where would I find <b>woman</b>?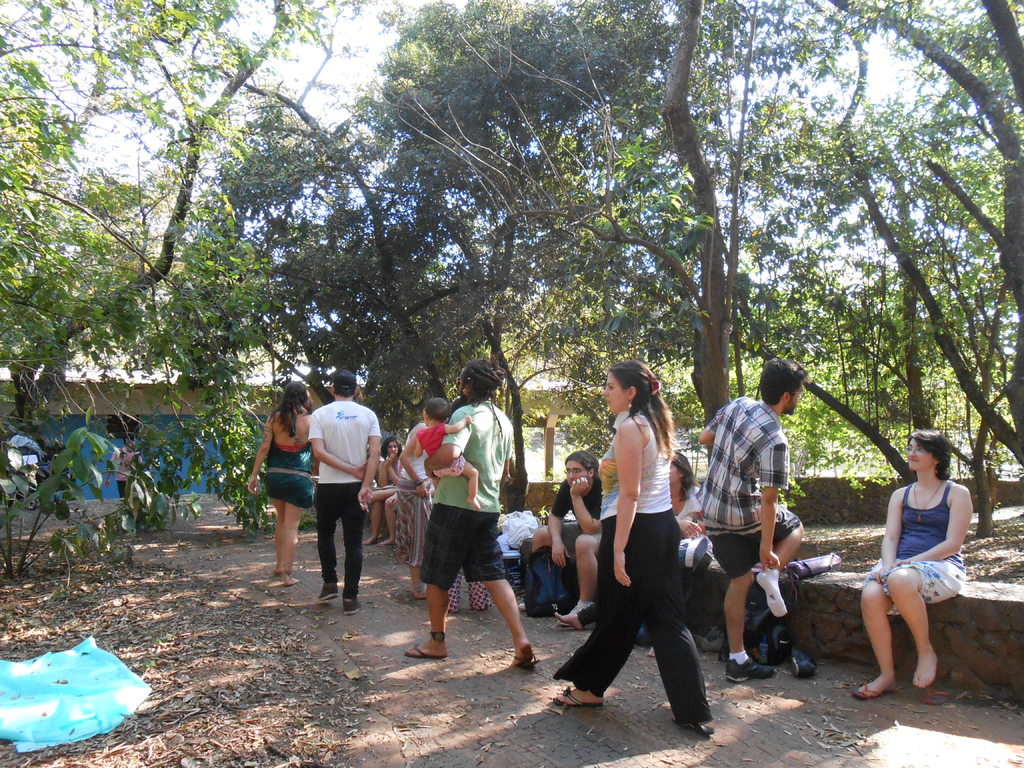
At 364, 438, 402, 545.
